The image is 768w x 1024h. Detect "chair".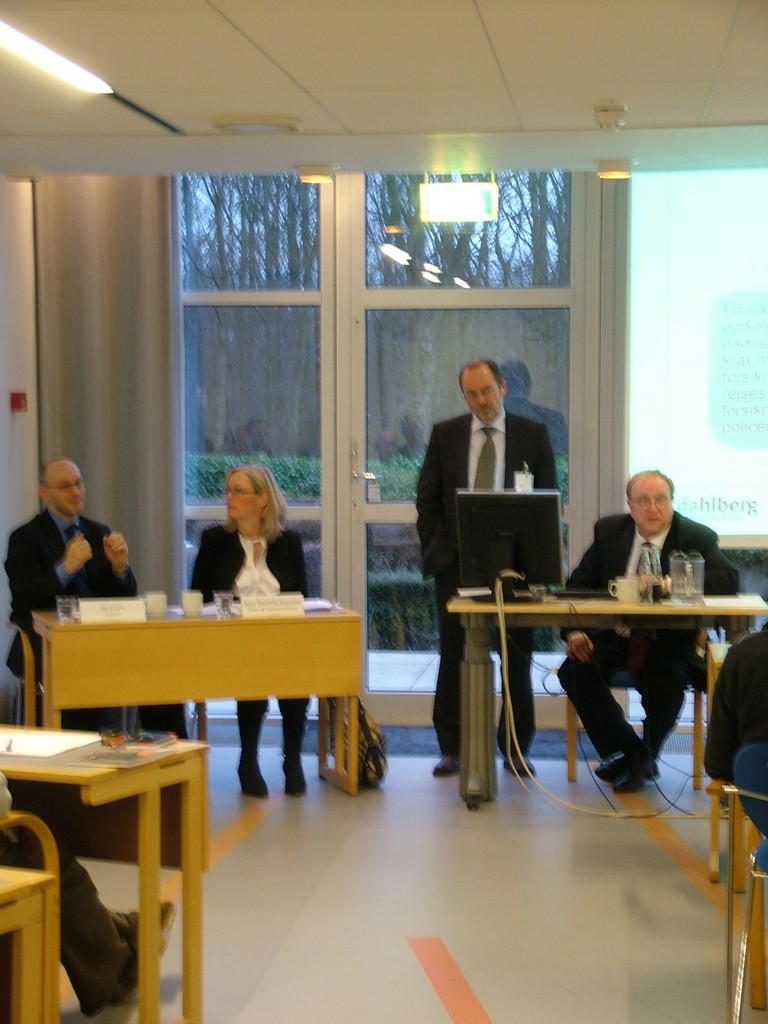
Detection: l=559, t=635, r=714, b=779.
